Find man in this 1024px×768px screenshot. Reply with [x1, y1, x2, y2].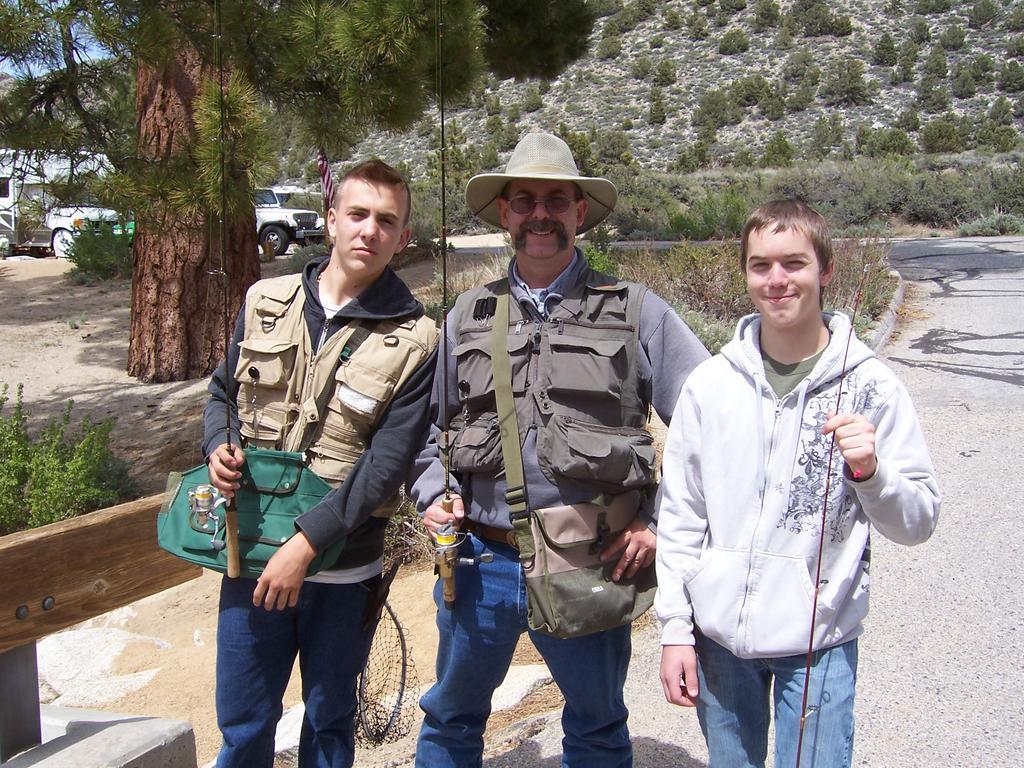
[655, 182, 936, 738].
